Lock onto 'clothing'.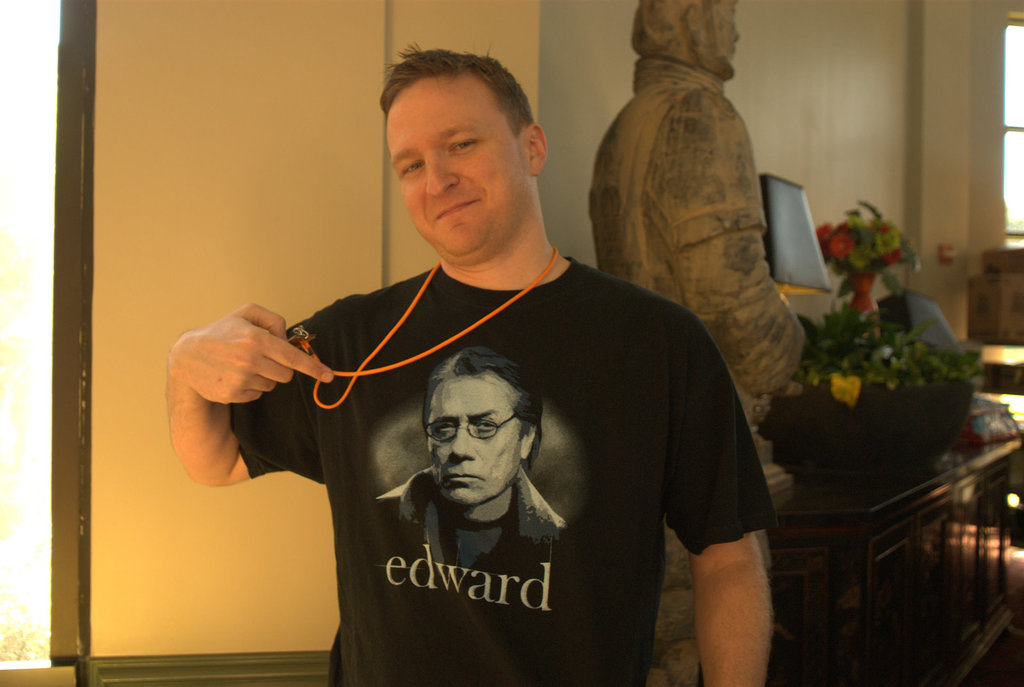
Locked: [375, 468, 568, 593].
